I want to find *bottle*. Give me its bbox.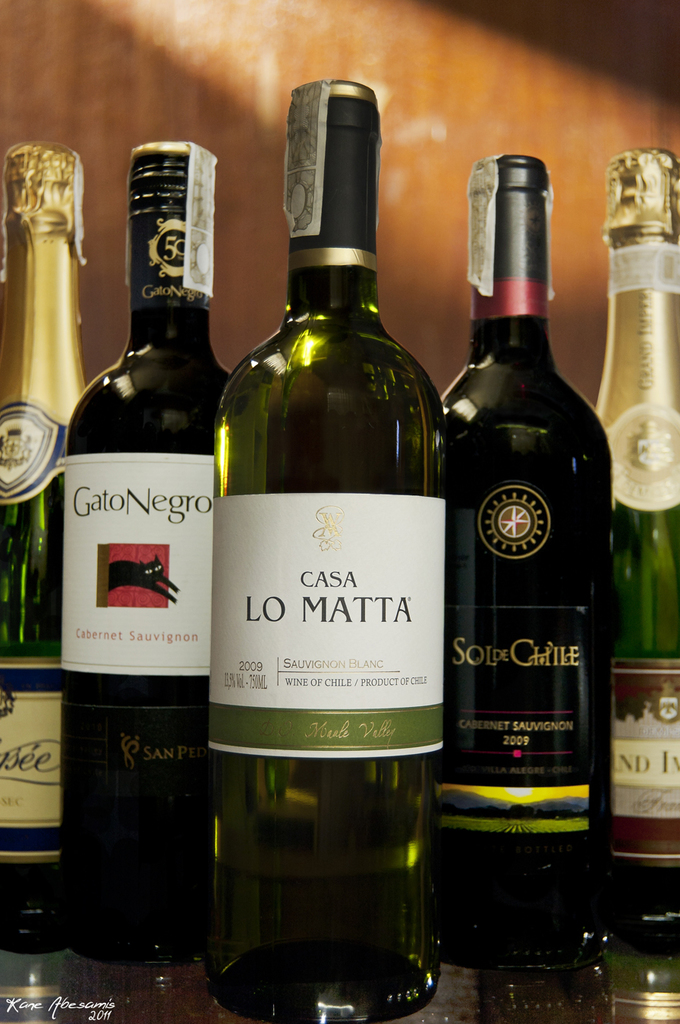
select_region(58, 143, 235, 966).
